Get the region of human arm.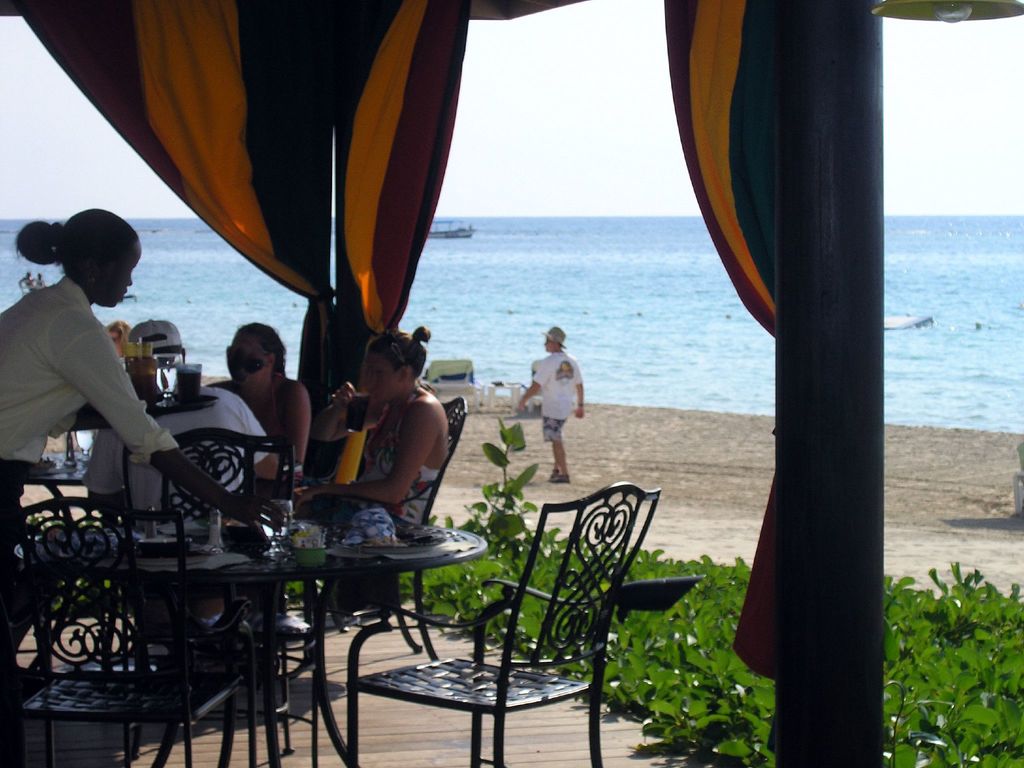
<bbox>360, 414, 444, 519</bbox>.
